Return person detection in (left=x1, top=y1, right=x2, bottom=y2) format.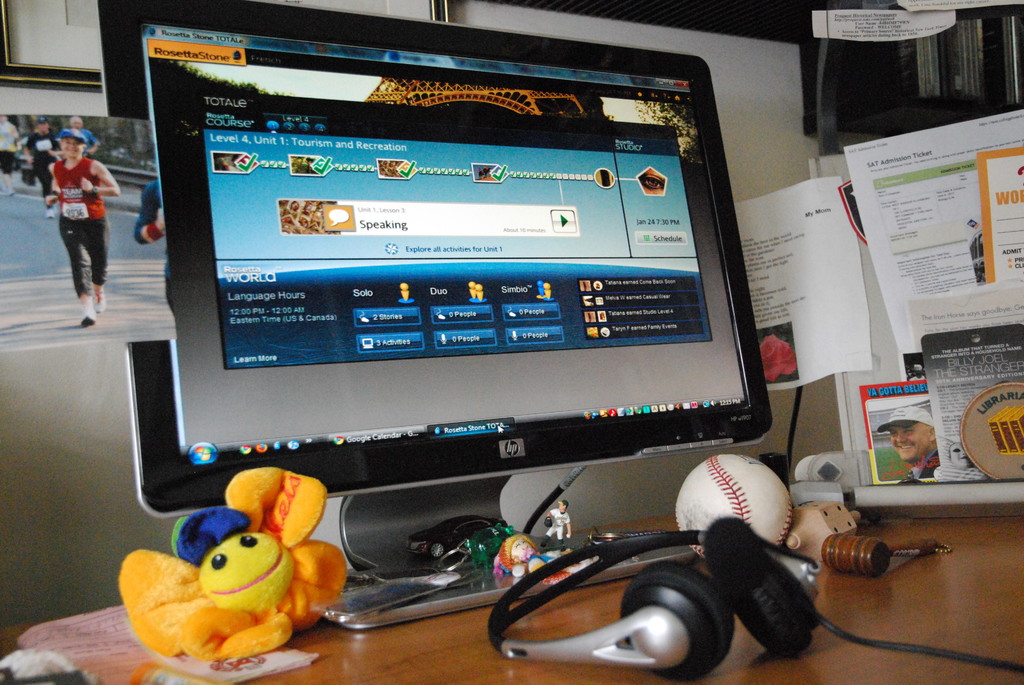
(left=876, top=405, right=935, bottom=478).
